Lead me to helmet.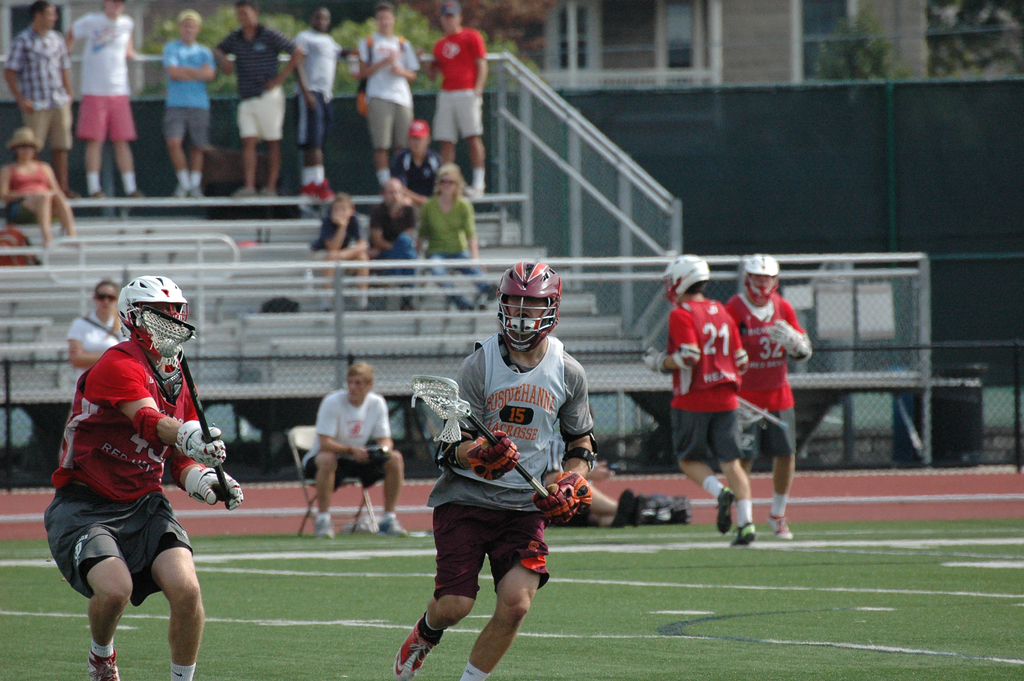
Lead to <region>741, 251, 783, 308</region>.
